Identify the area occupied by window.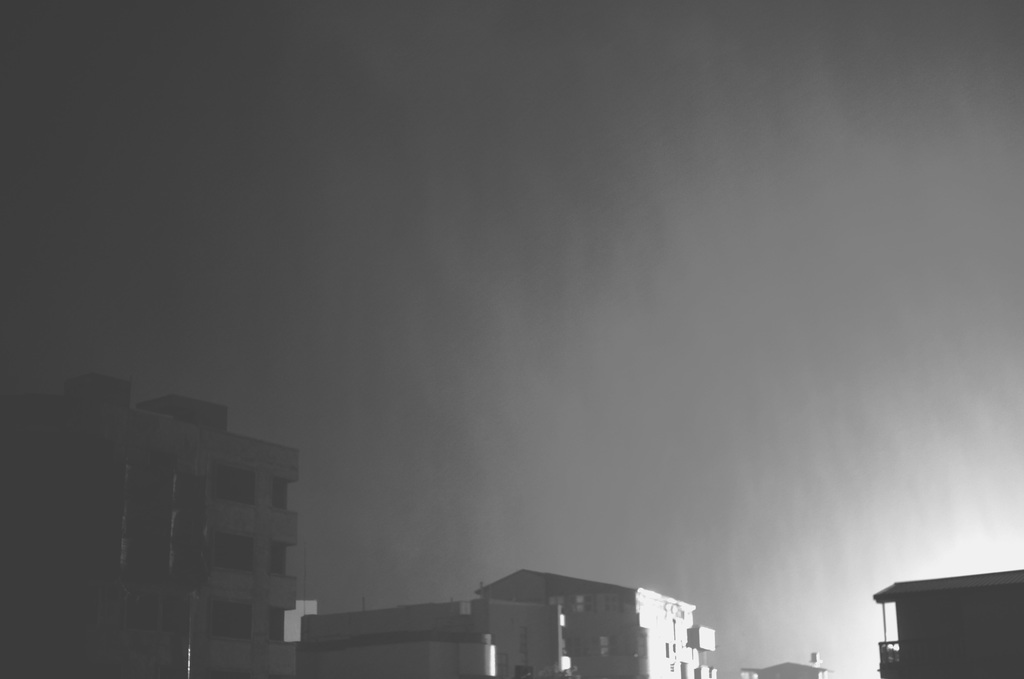
Area: 516 668 533 677.
